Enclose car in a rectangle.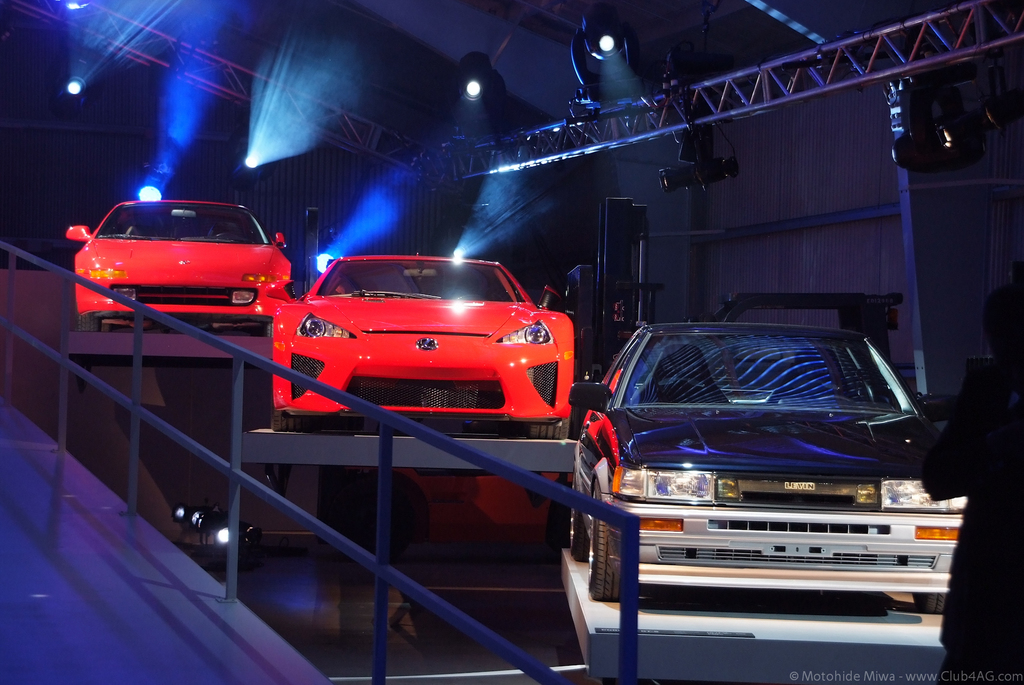
box(272, 255, 573, 437).
